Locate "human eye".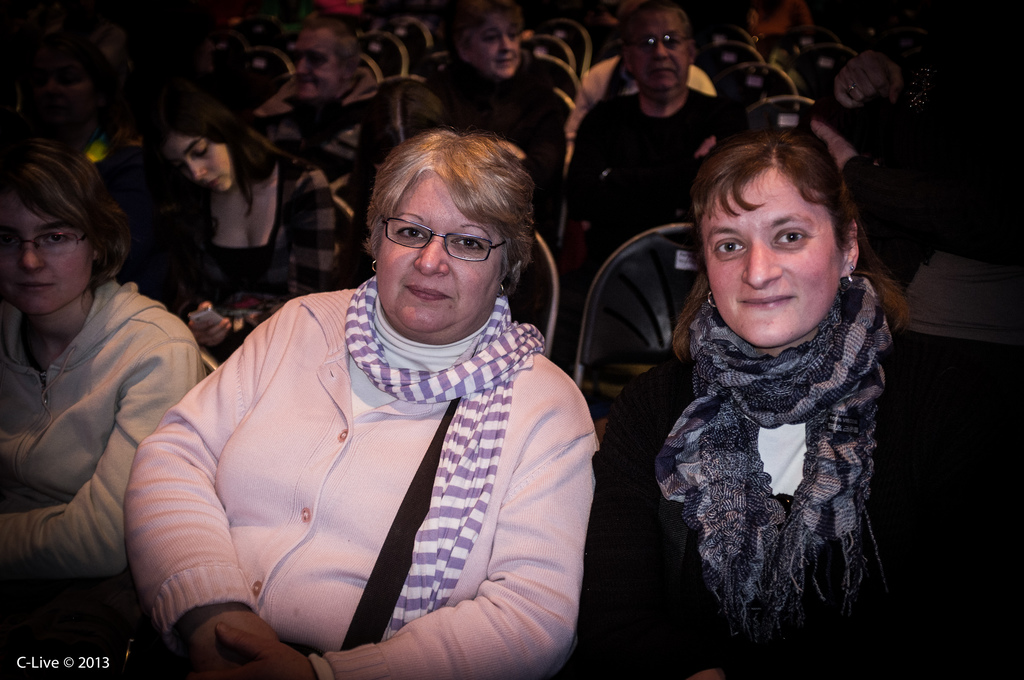
Bounding box: [left=508, top=28, right=516, bottom=42].
